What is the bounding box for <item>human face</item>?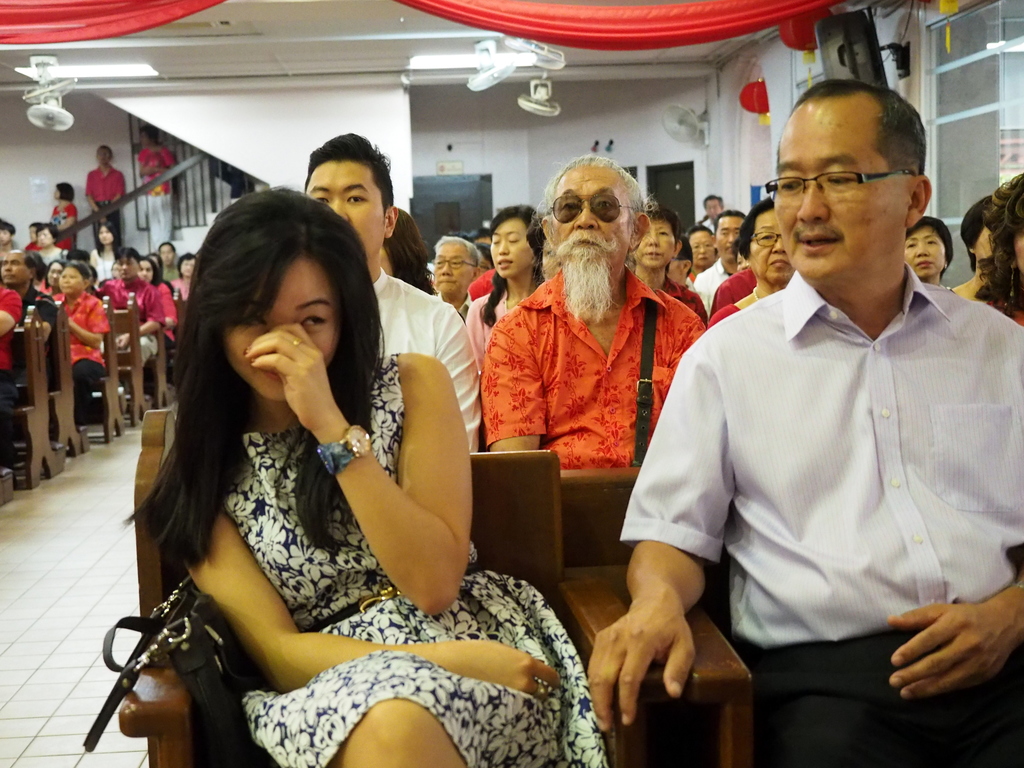
[490,216,532,276].
